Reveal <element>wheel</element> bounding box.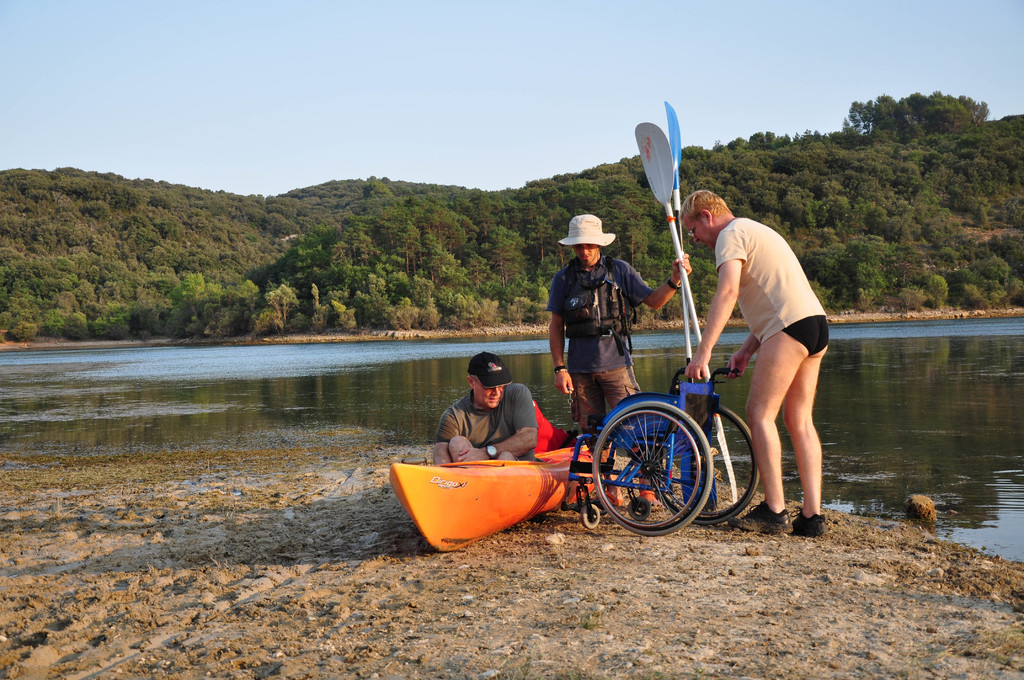
Revealed: crop(652, 404, 763, 524).
